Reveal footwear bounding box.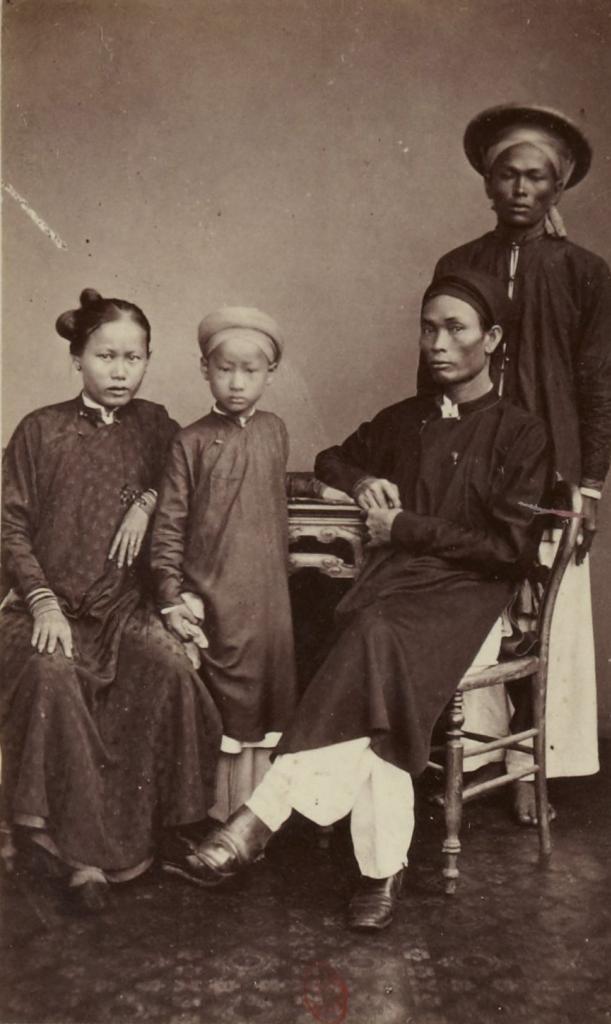
Revealed: <bbox>76, 861, 122, 916</bbox>.
